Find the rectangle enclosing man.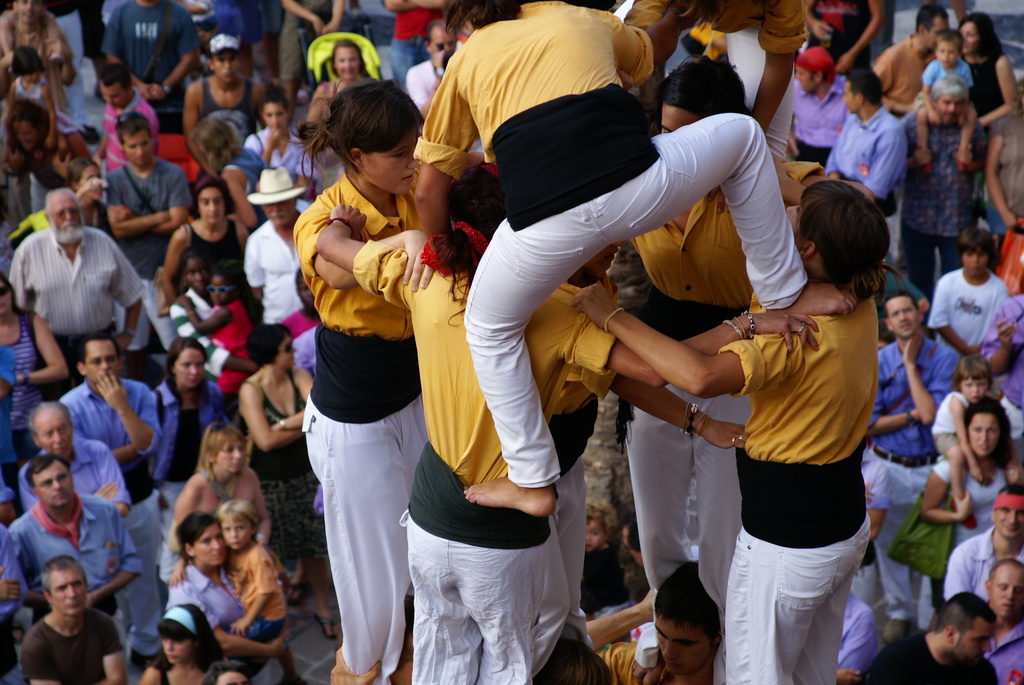
x1=401, y1=22, x2=476, y2=145.
